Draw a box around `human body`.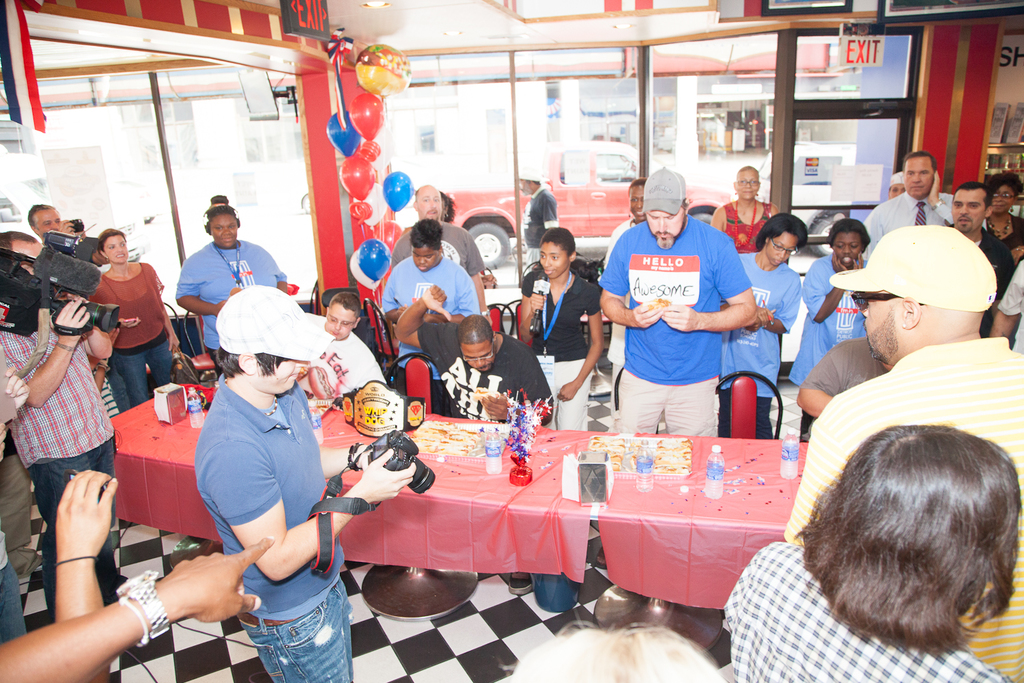
crop(390, 202, 489, 283).
